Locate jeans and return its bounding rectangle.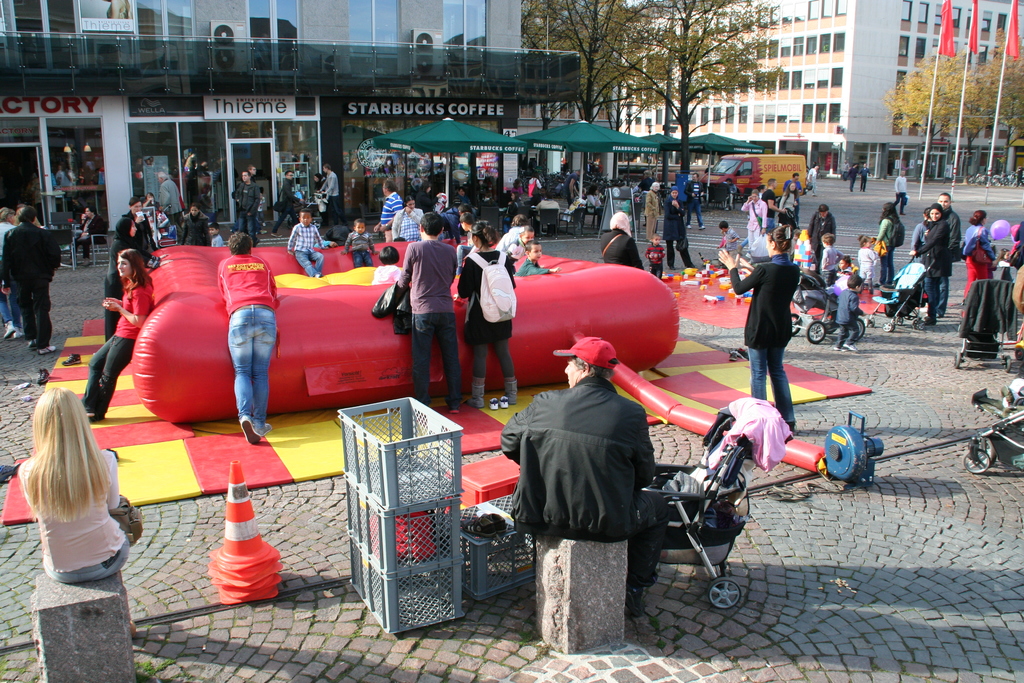
(x1=228, y1=208, x2=253, y2=235).
